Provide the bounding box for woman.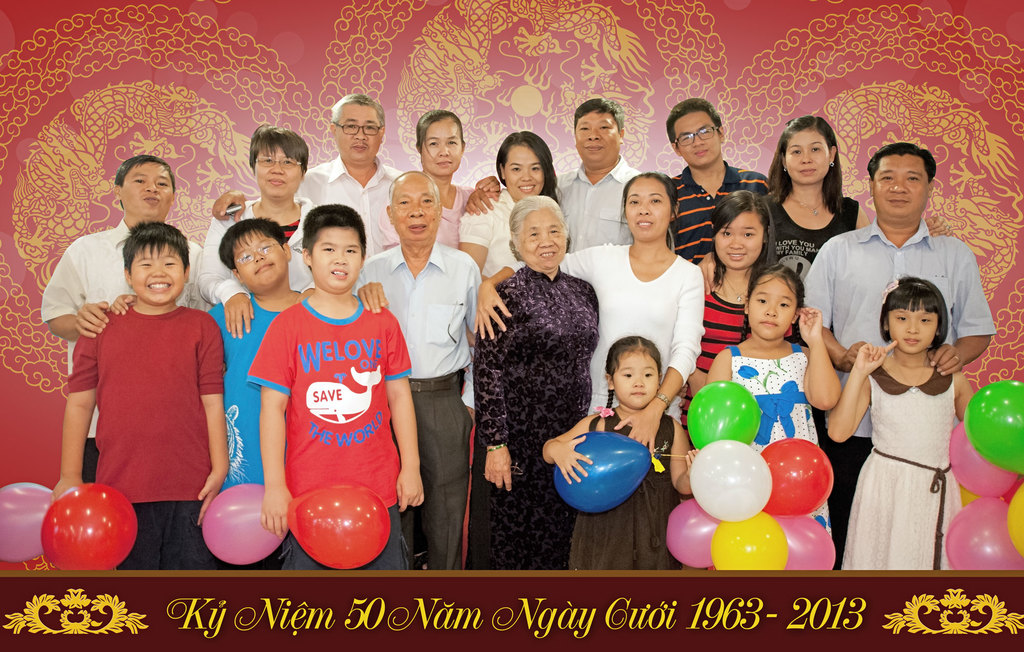
x1=762, y1=123, x2=867, y2=279.
